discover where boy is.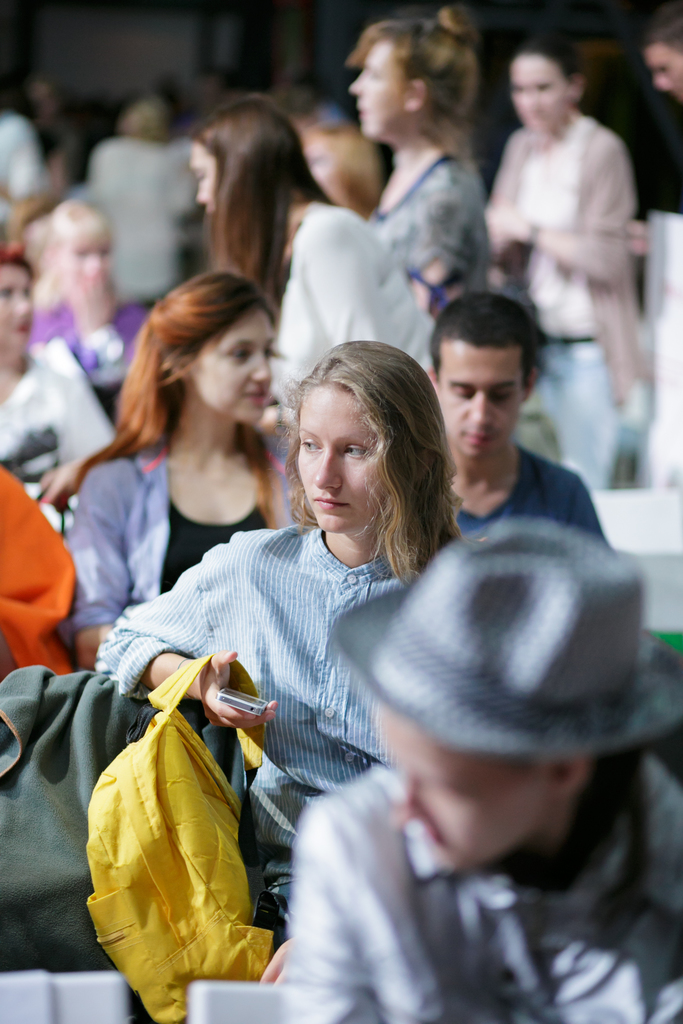
Discovered at 424 287 604 534.
